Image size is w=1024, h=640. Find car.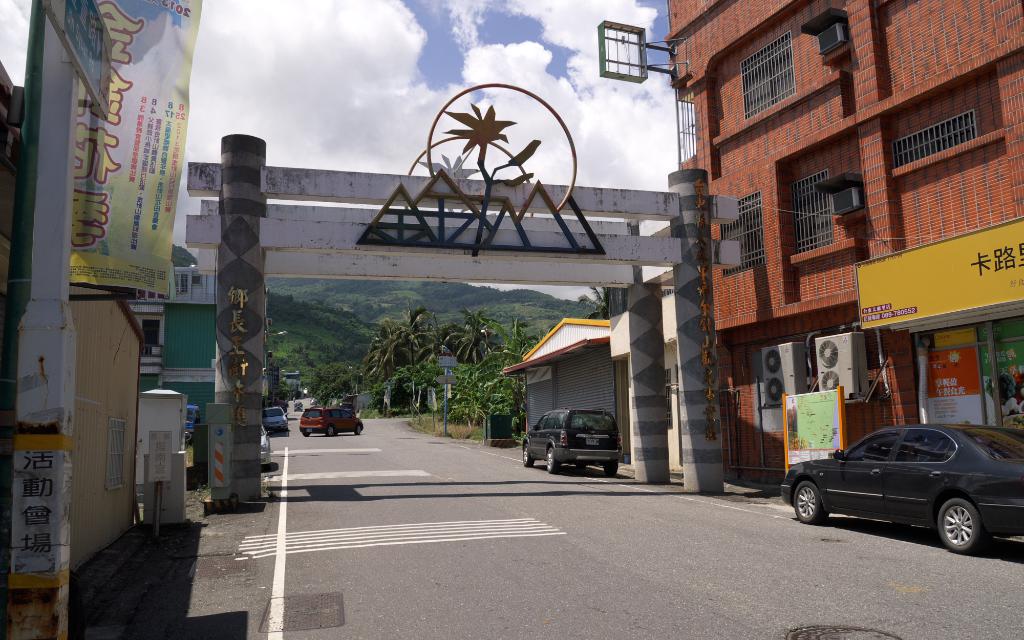
BBox(185, 404, 201, 444).
